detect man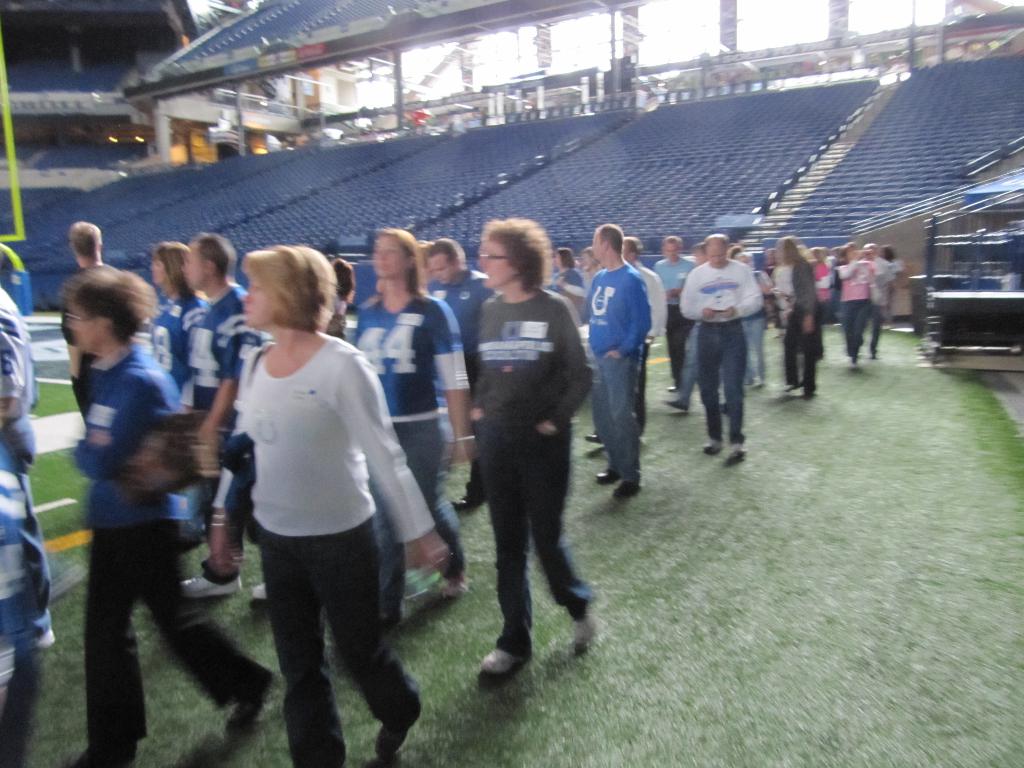
<region>625, 239, 654, 448</region>
